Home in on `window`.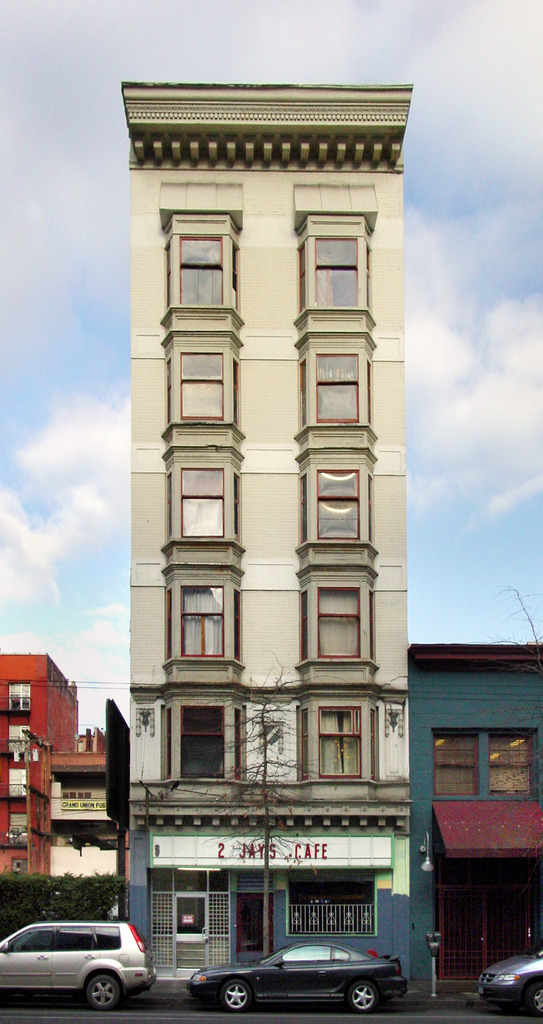
Homed in at 181, 707, 227, 774.
